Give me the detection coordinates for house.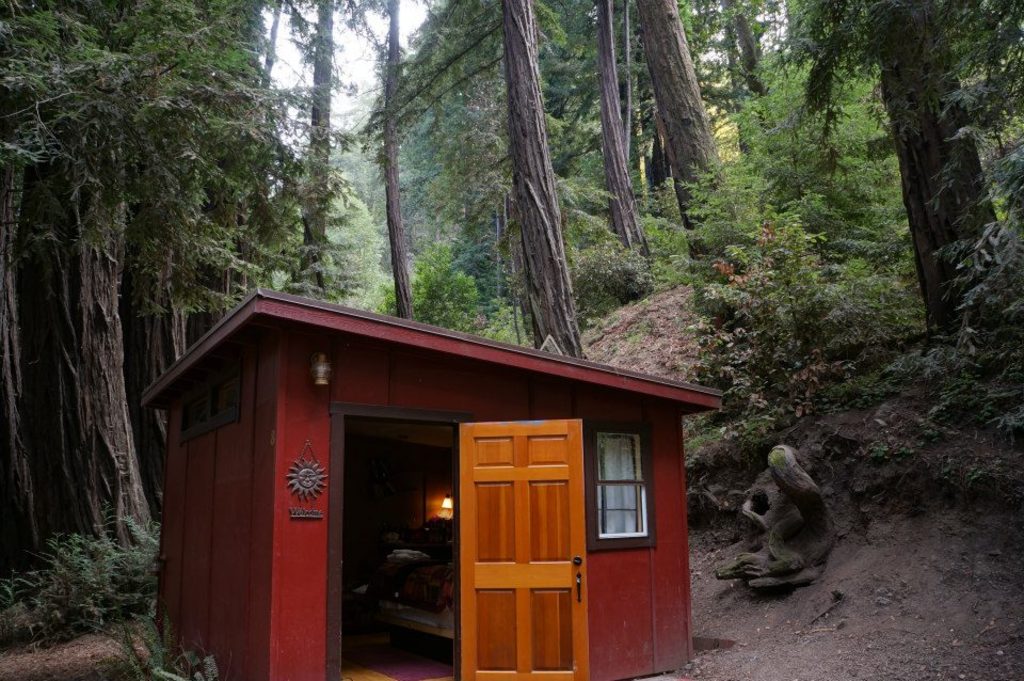
locate(141, 287, 731, 680).
